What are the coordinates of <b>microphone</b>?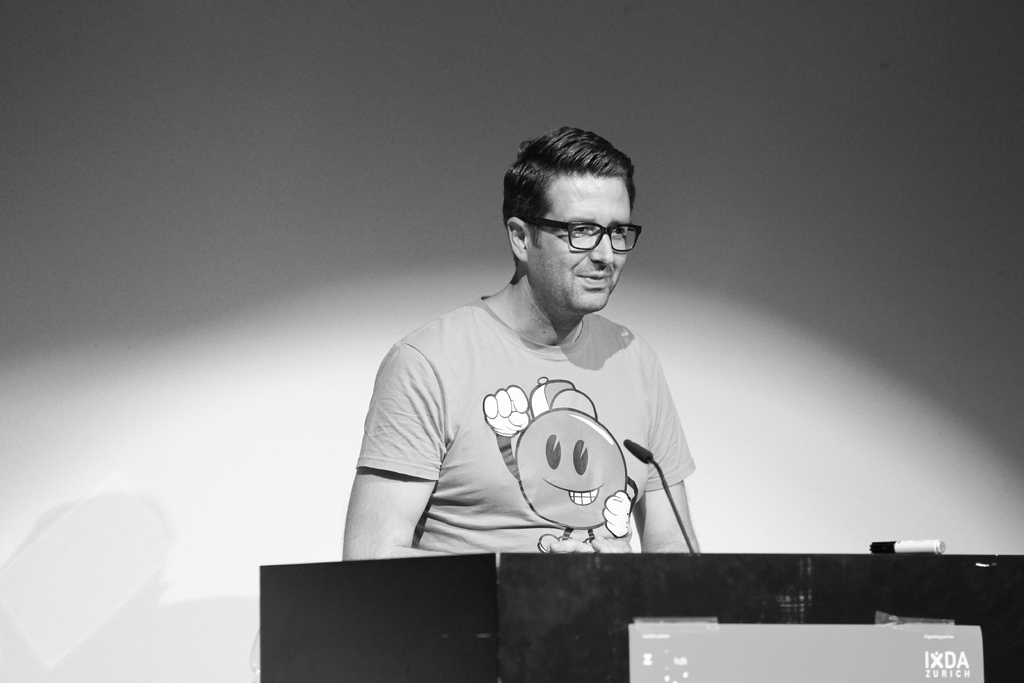
bbox(615, 434, 695, 559).
